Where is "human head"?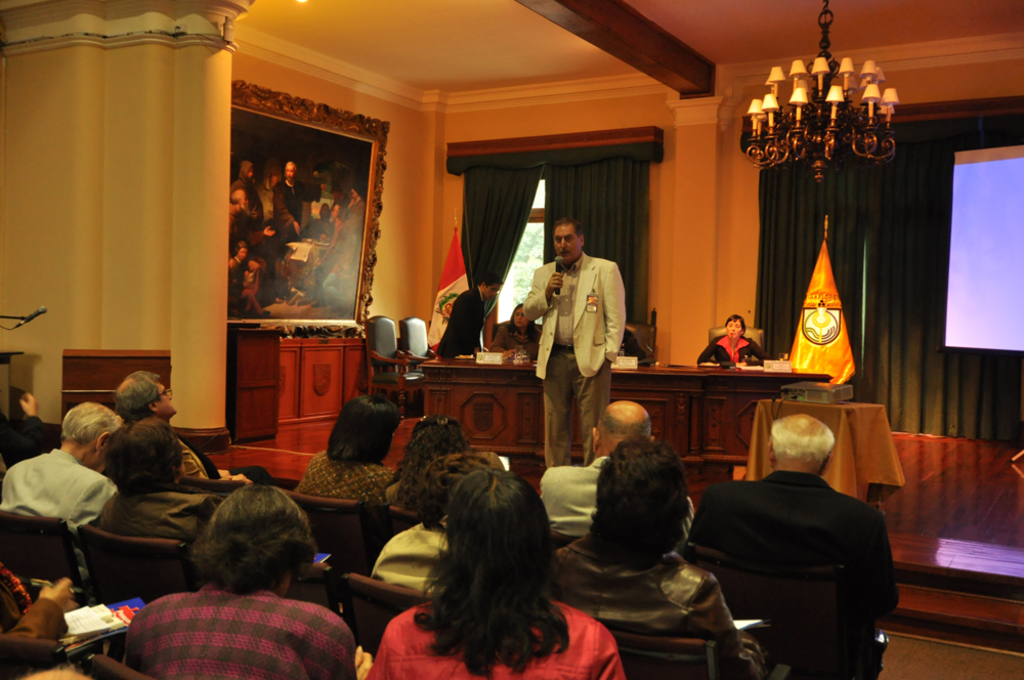
<box>327,394,402,467</box>.
